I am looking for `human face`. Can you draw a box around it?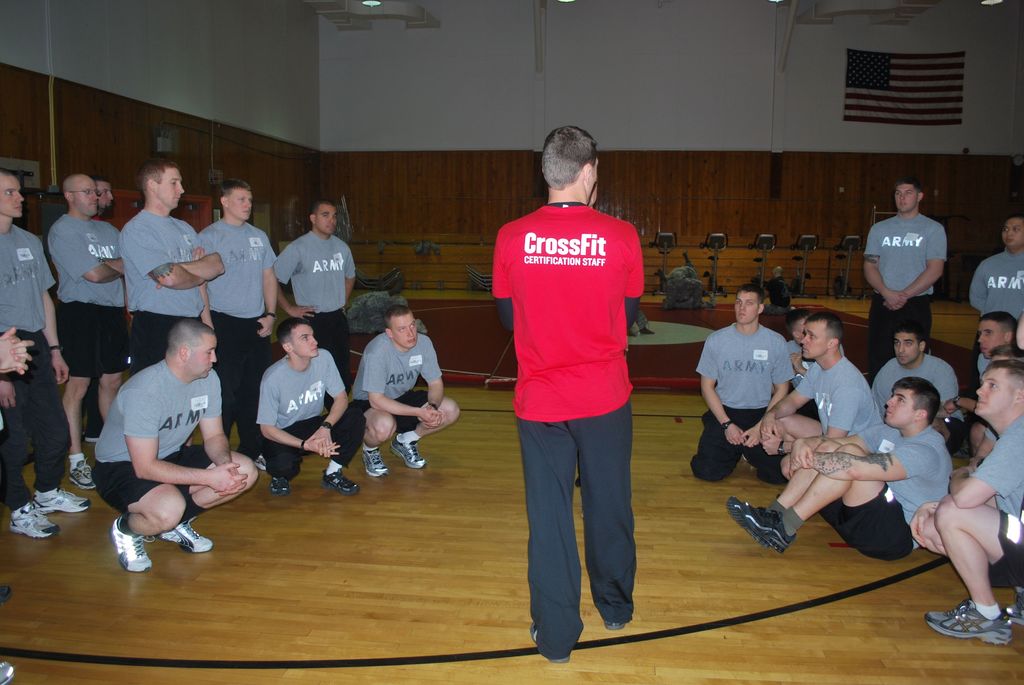
Sure, the bounding box is 799 326 830 361.
